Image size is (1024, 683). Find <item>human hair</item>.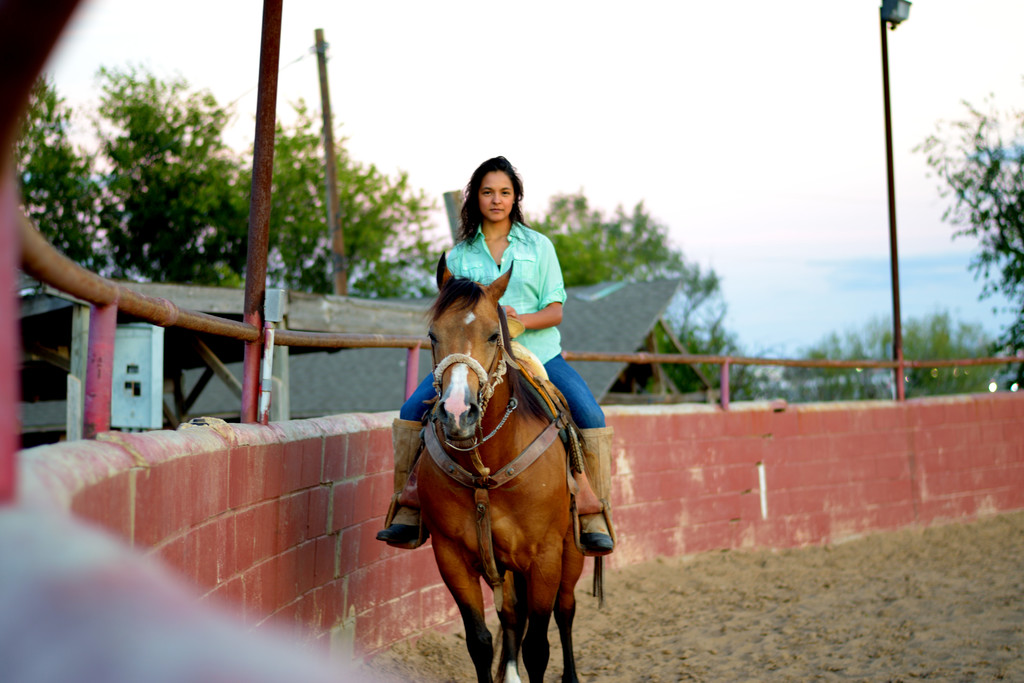
rect(454, 162, 530, 252).
